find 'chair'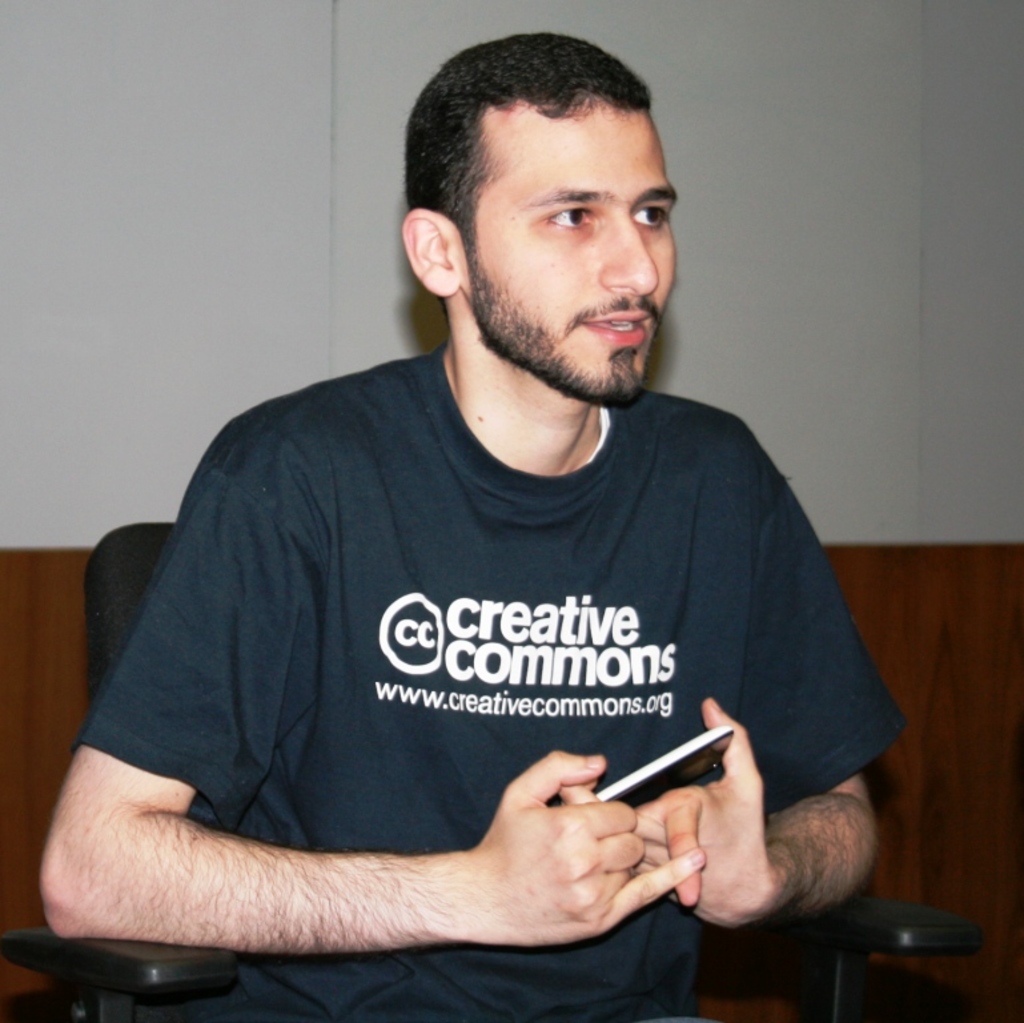
left=0, top=518, right=987, bottom=1022
